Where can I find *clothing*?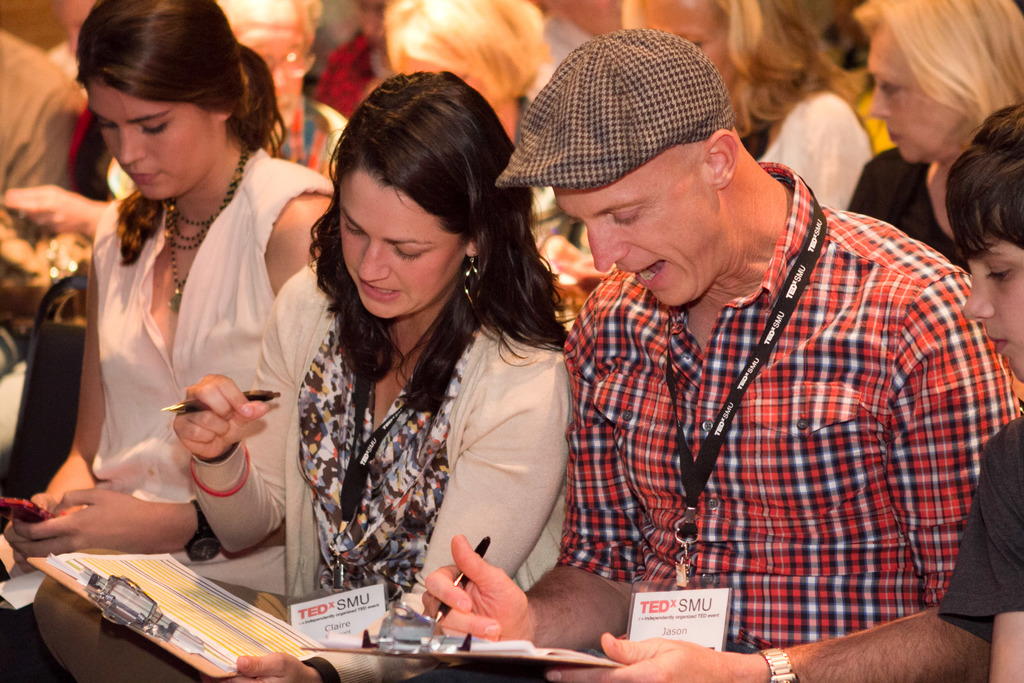
You can find it at box=[546, 136, 995, 650].
